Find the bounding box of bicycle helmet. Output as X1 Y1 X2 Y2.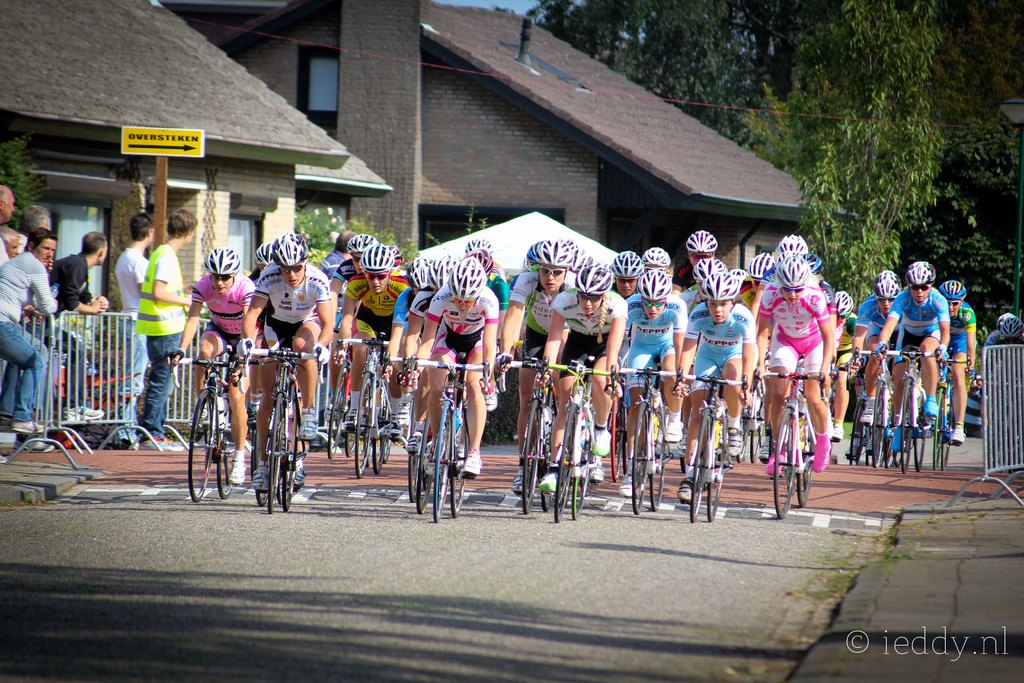
755 256 770 278.
